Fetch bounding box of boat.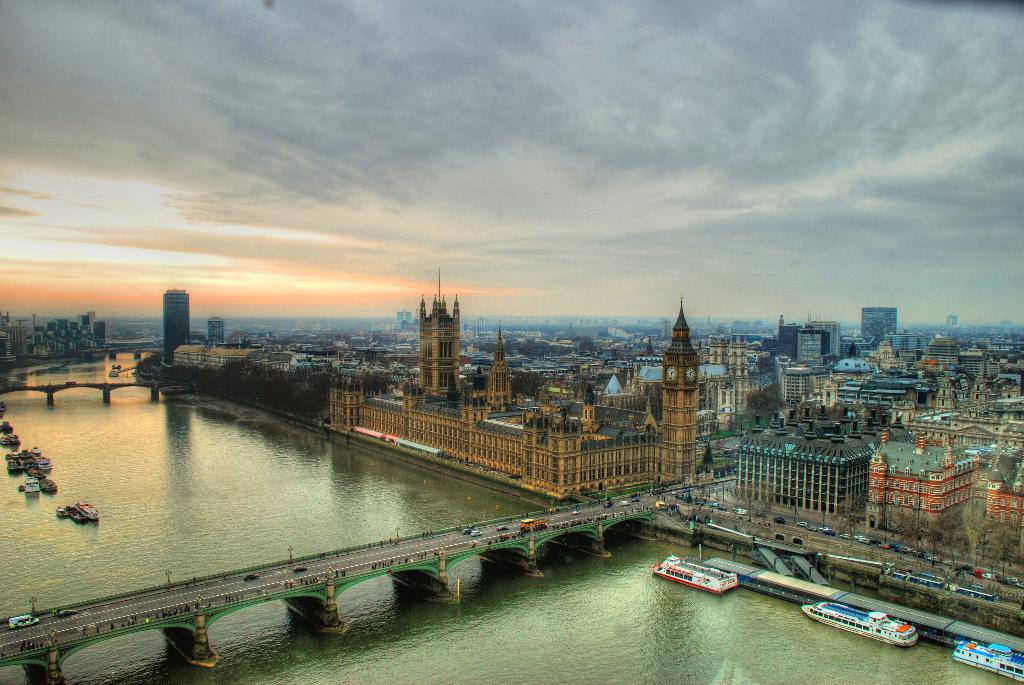
Bbox: [x1=952, y1=643, x2=1023, y2=684].
